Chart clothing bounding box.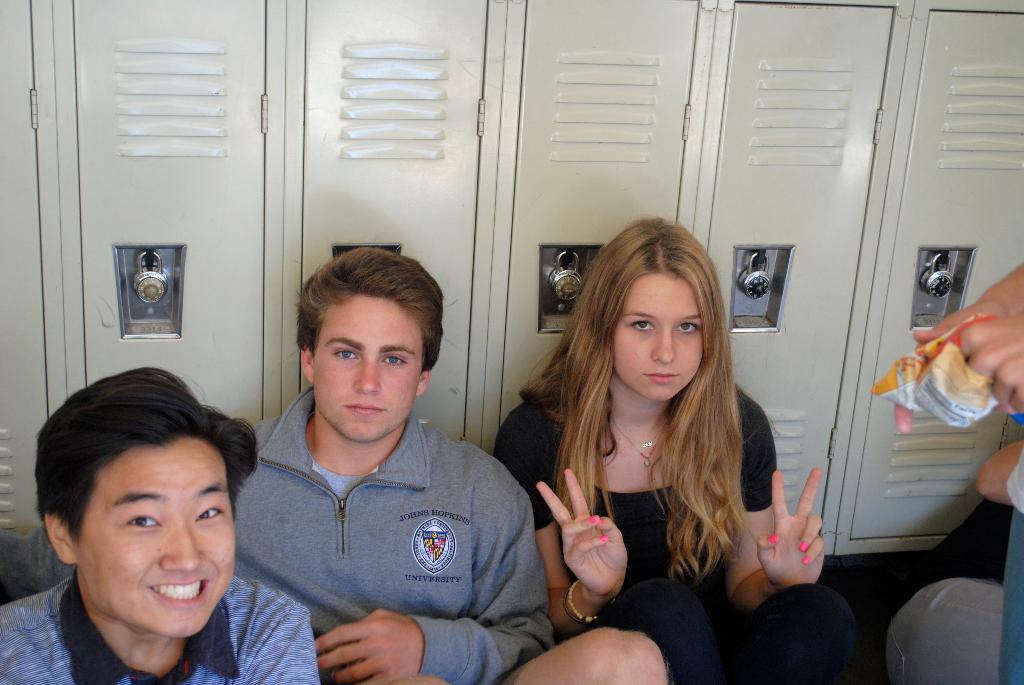
Charted: bbox=(243, 384, 579, 684).
